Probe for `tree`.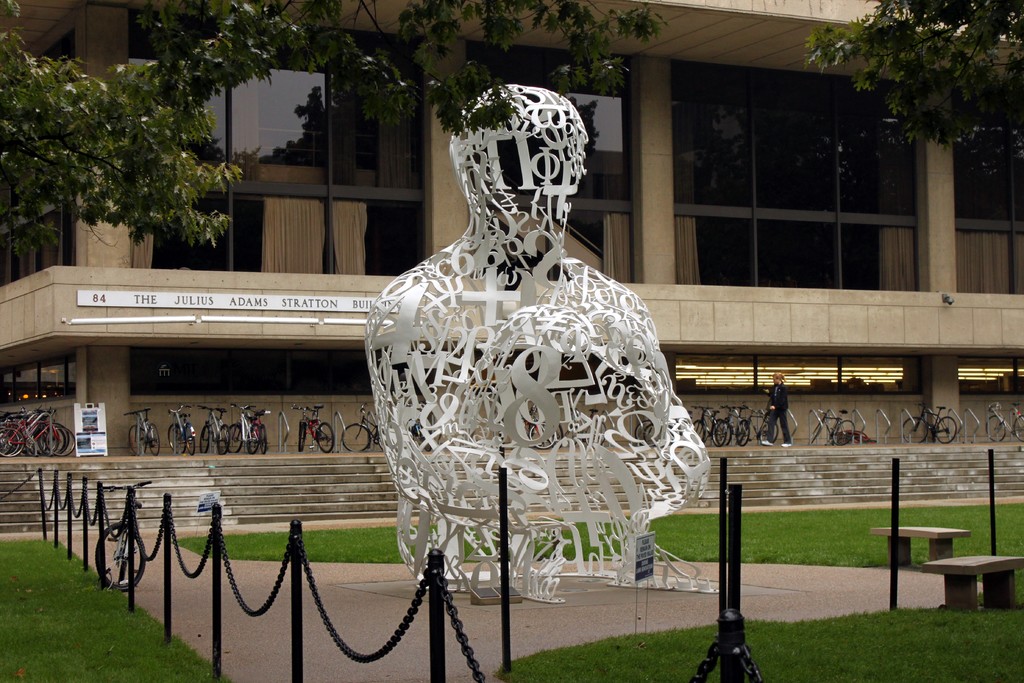
Probe result: 815 0 1023 149.
